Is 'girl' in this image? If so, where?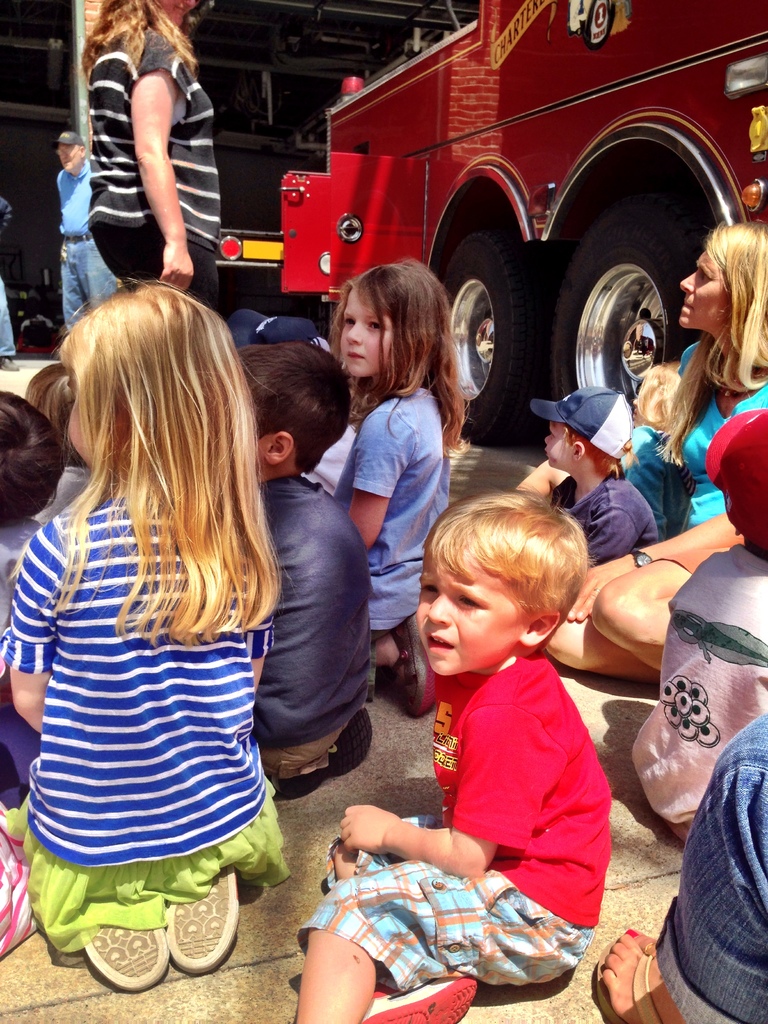
Yes, at <region>545, 207, 767, 680</region>.
